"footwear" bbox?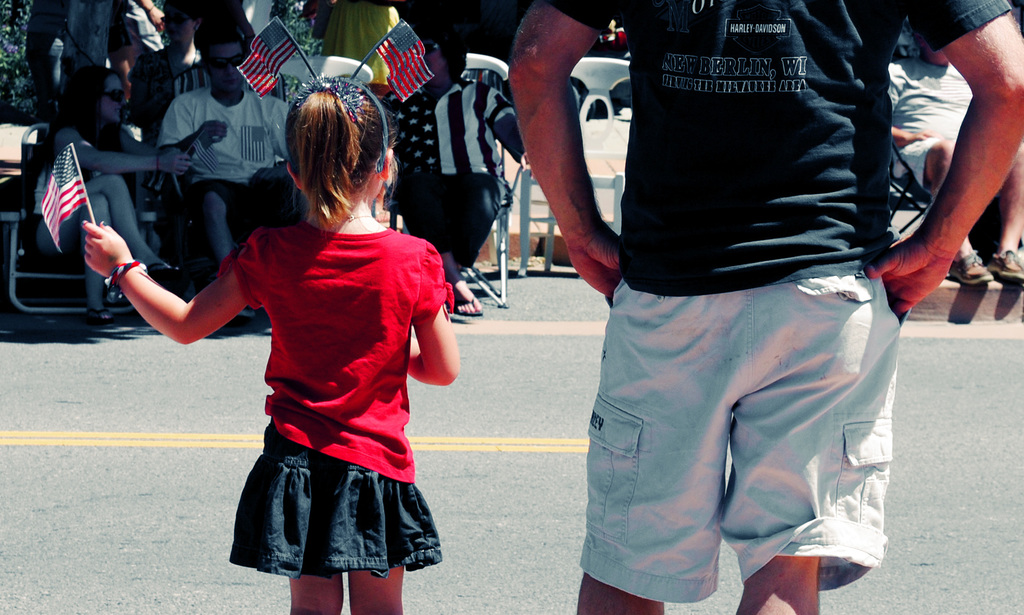
box(950, 251, 996, 285)
